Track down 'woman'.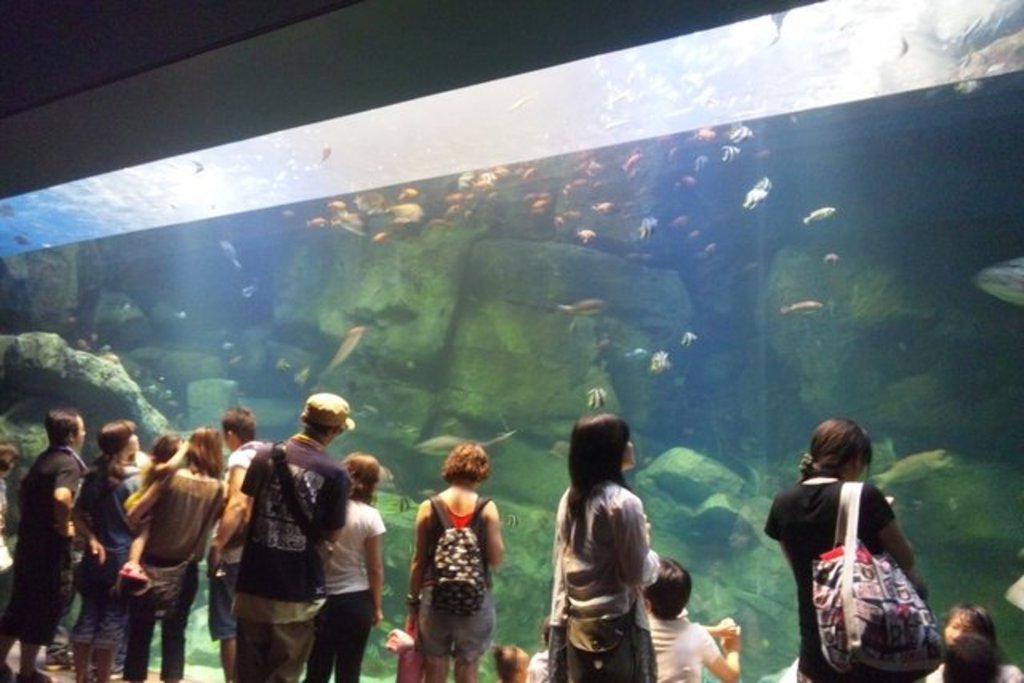
Tracked to 544:414:662:681.
